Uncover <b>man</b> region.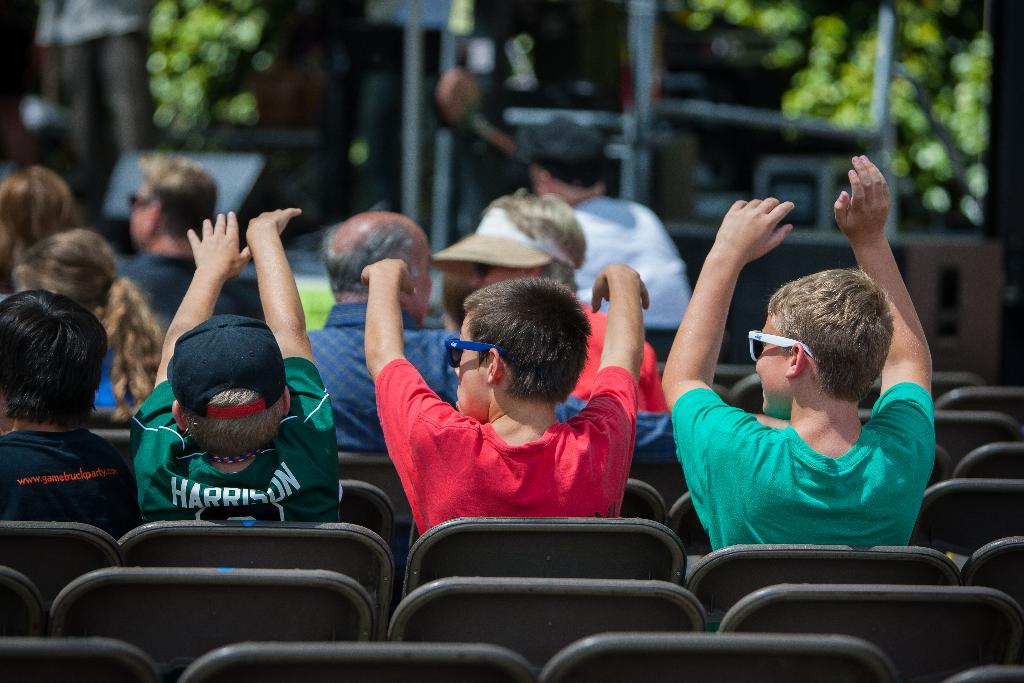
Uncovered: box(519, 118, 693, 331).
